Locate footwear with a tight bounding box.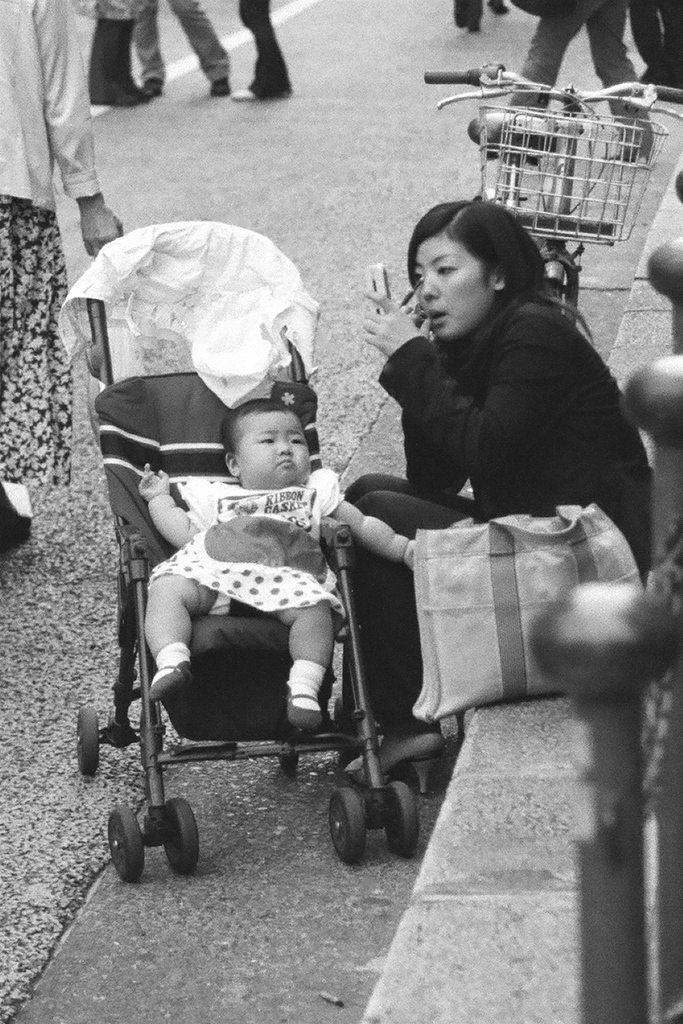
pyautogui.locateOnScreen(142, 70, 162, 97).
